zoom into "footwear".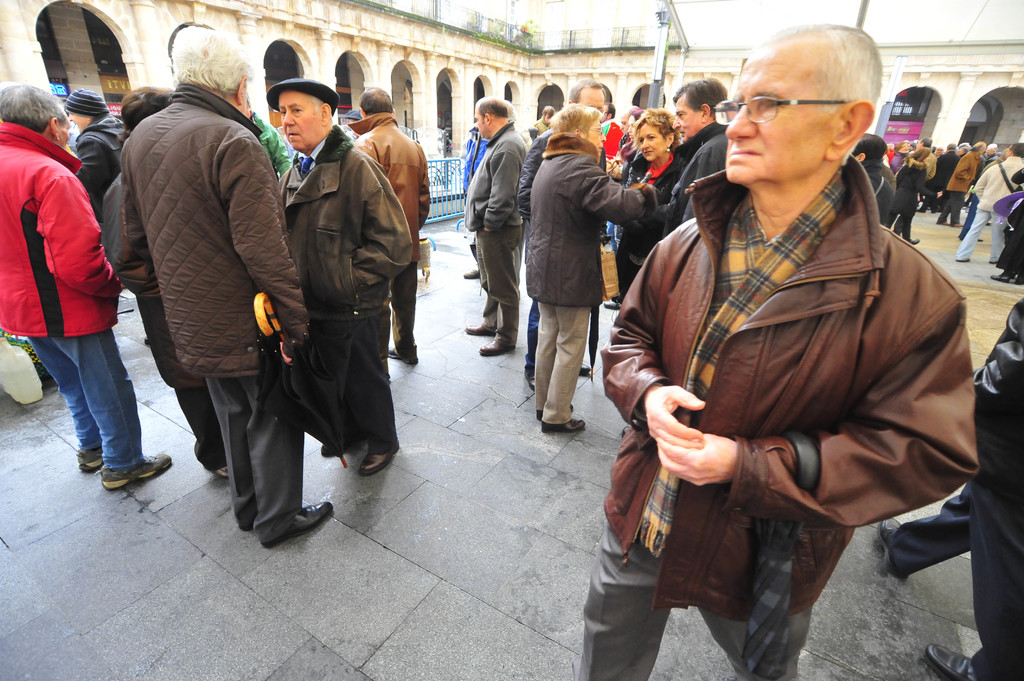
Zoom target: [934,220,948,225].
